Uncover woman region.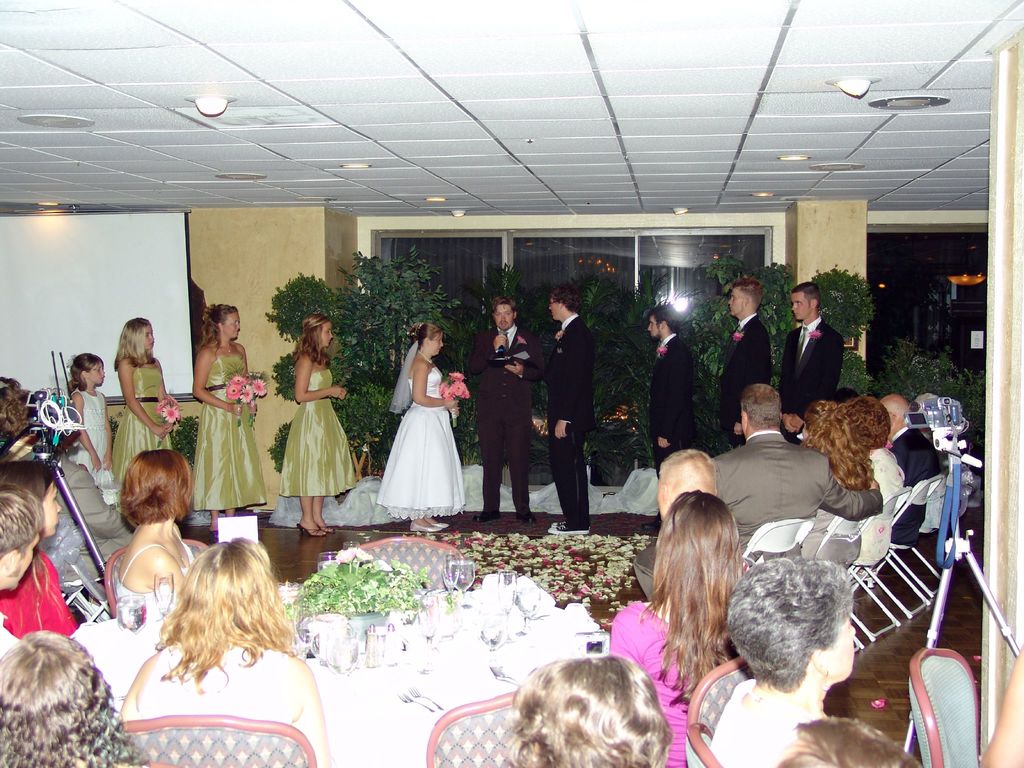
Uncovered: locate(116, 317, 182, 492).
